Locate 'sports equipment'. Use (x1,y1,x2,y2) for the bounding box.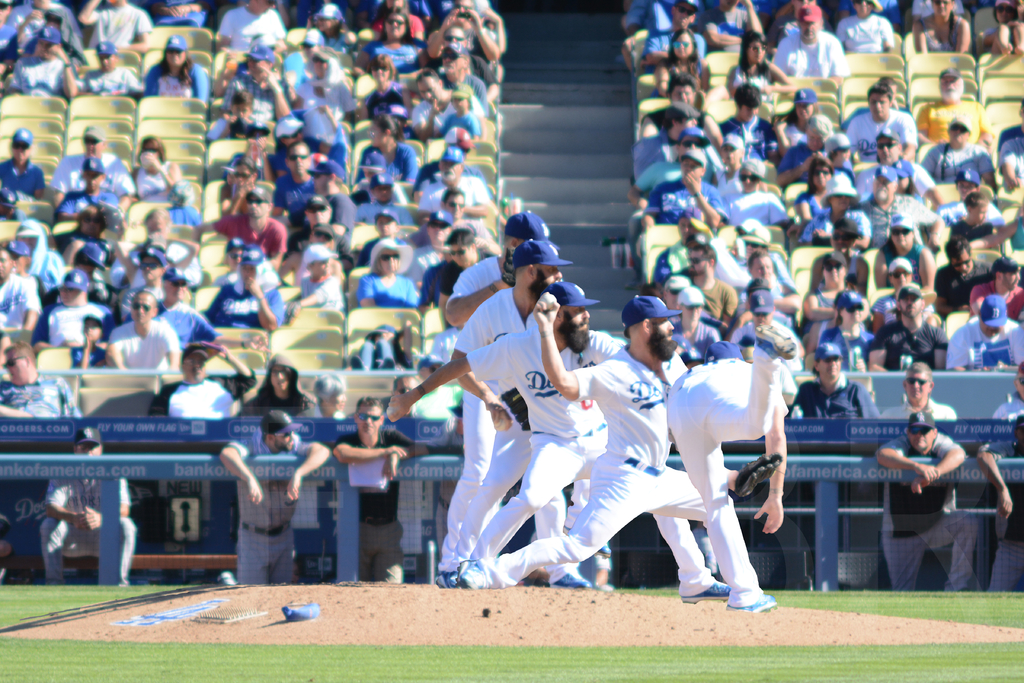
(534,290,560,311).
